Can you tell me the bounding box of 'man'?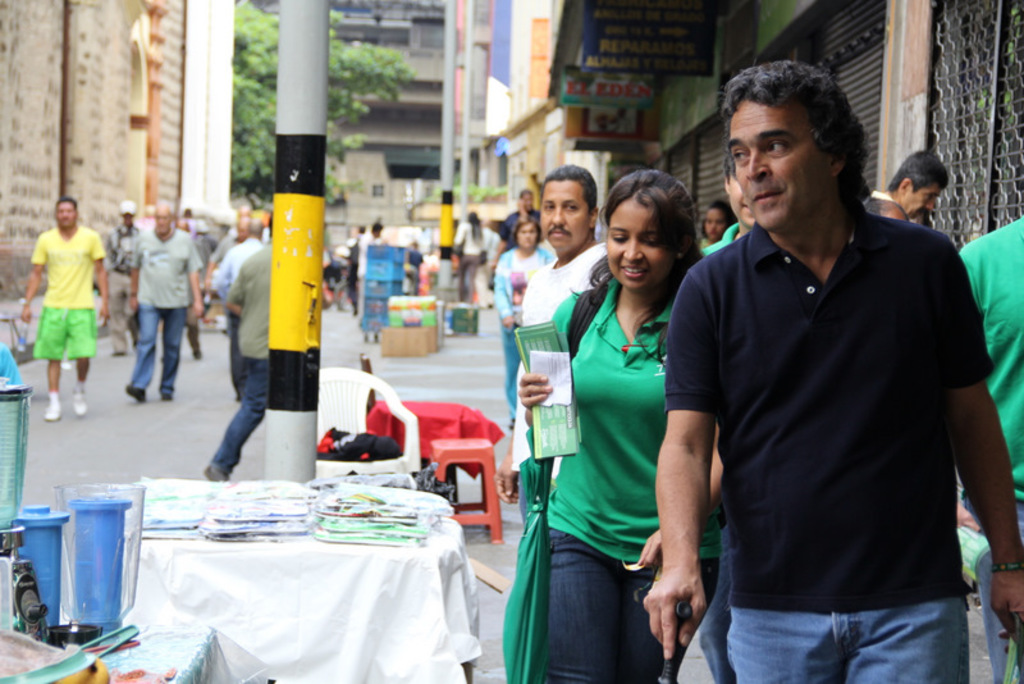
x1=206 y1=218 x2=270 y2=475.
